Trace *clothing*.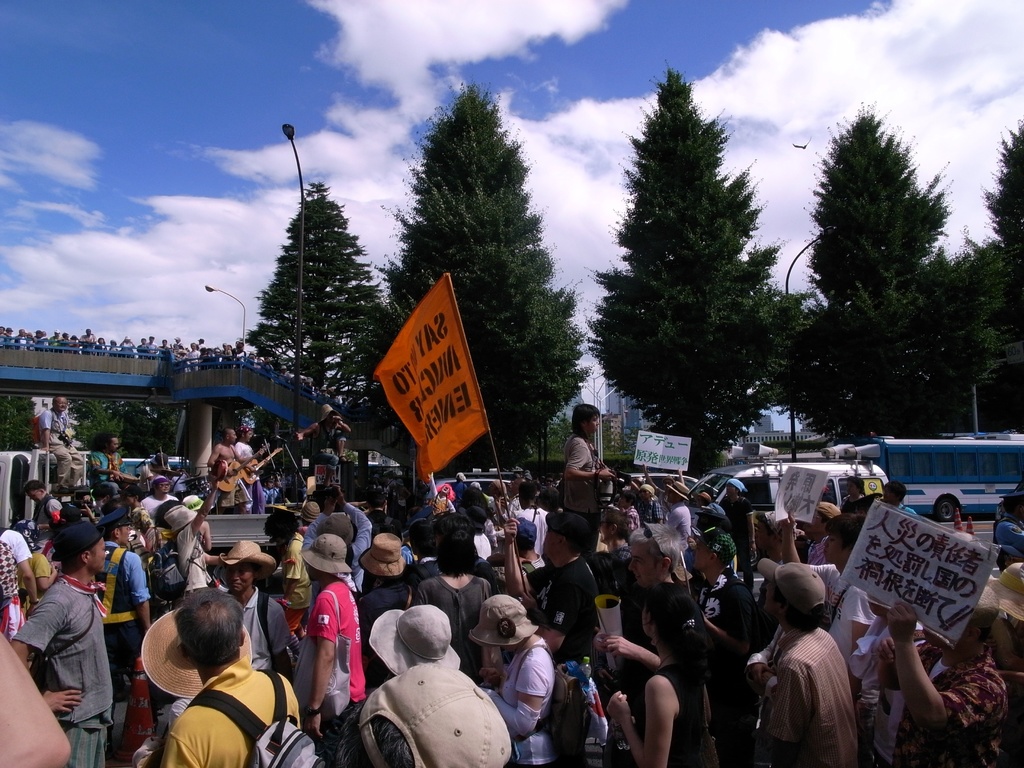
Traced to x1=749, y1=607, x2=876, y2=764.
